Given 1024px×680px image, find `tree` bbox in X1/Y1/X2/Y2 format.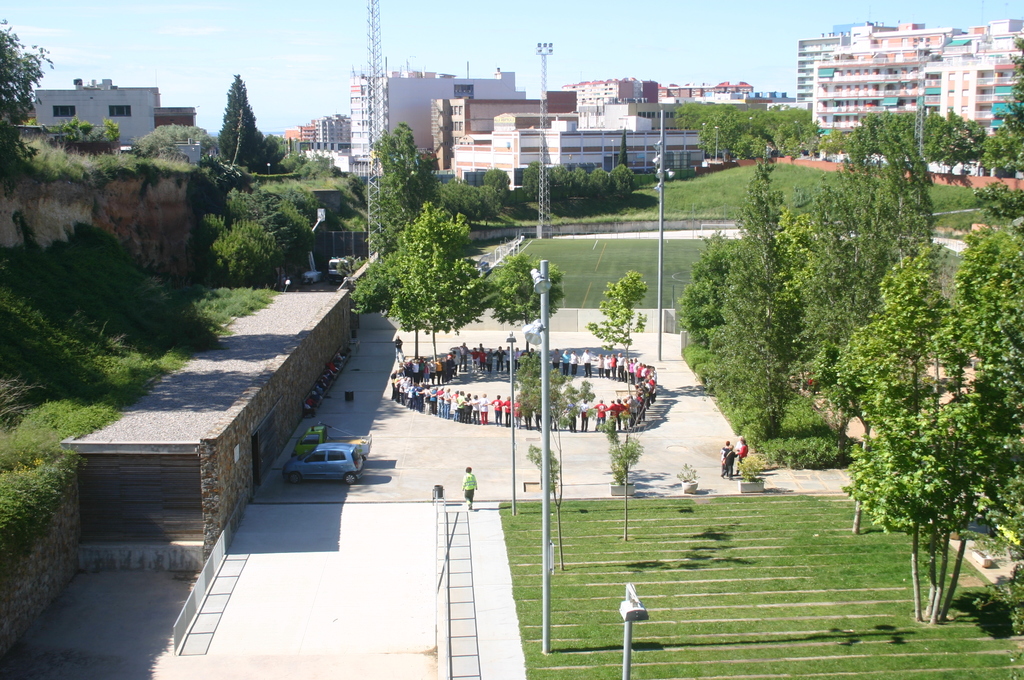
593/405/643/536.
